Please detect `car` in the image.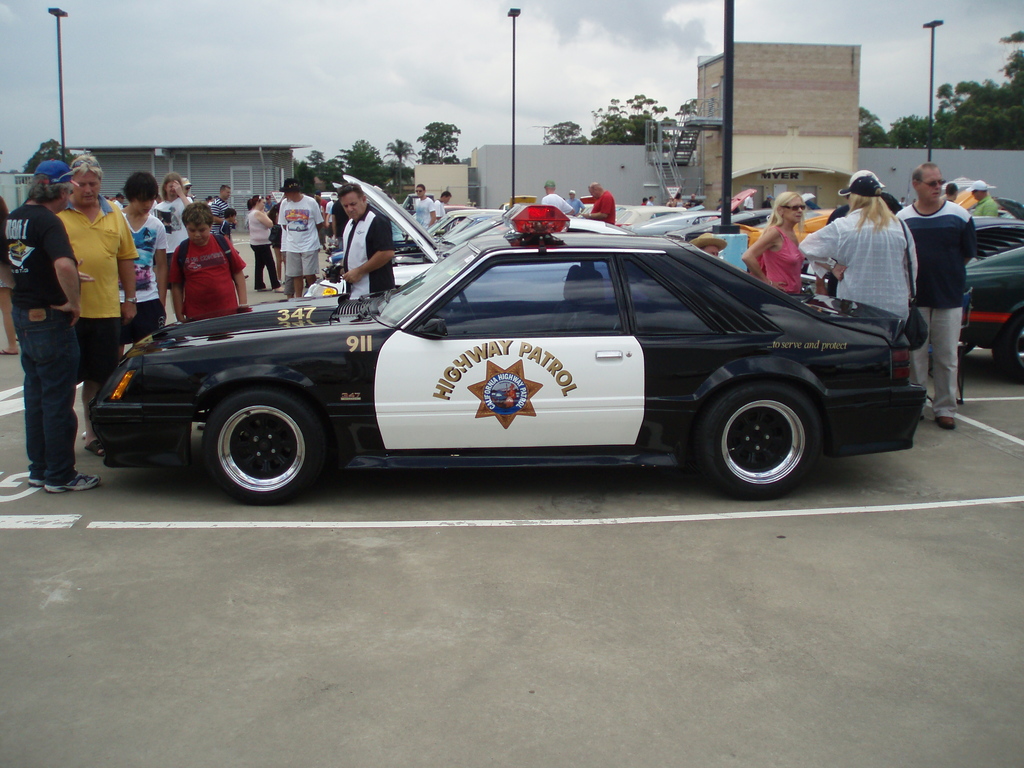
<region>956, 209, 1023, 376</region>.
